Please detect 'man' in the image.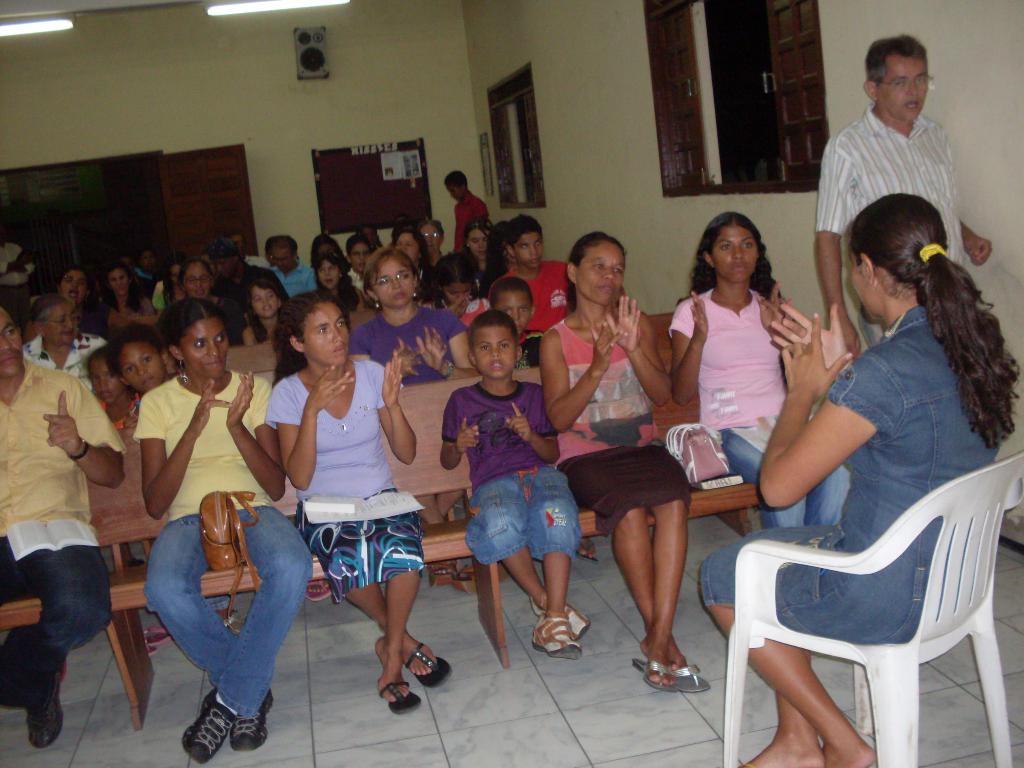
select_region(0, 315, 118, 747).
